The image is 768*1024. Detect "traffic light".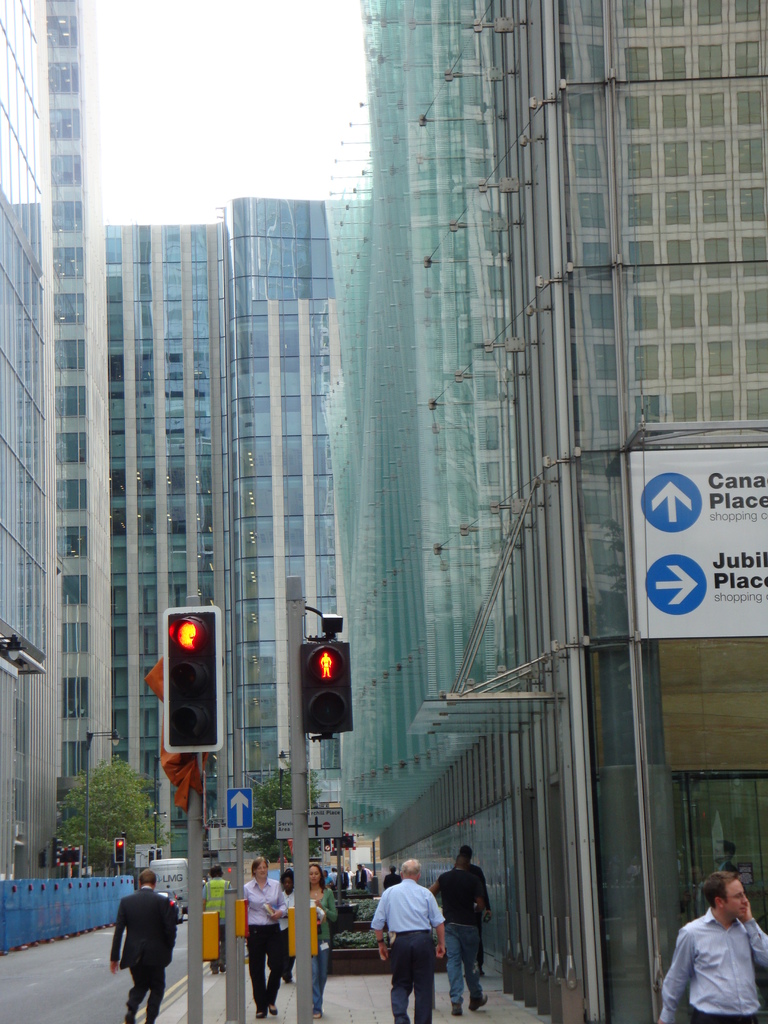
Detection: [163, 609, 221, 752].
